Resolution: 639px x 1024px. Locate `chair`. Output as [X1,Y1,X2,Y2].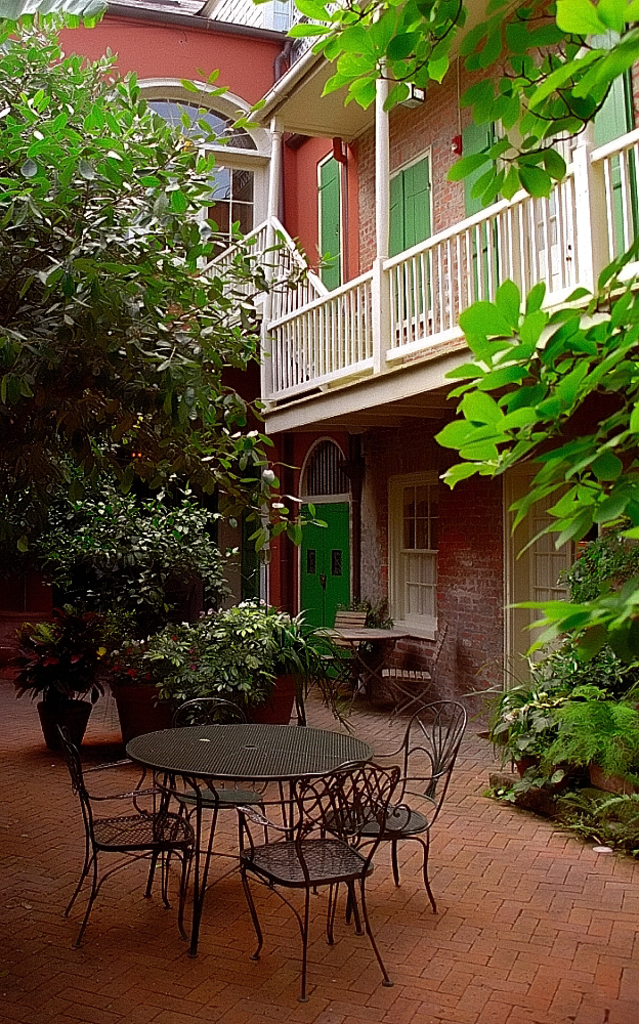
[378,622,443,730].
